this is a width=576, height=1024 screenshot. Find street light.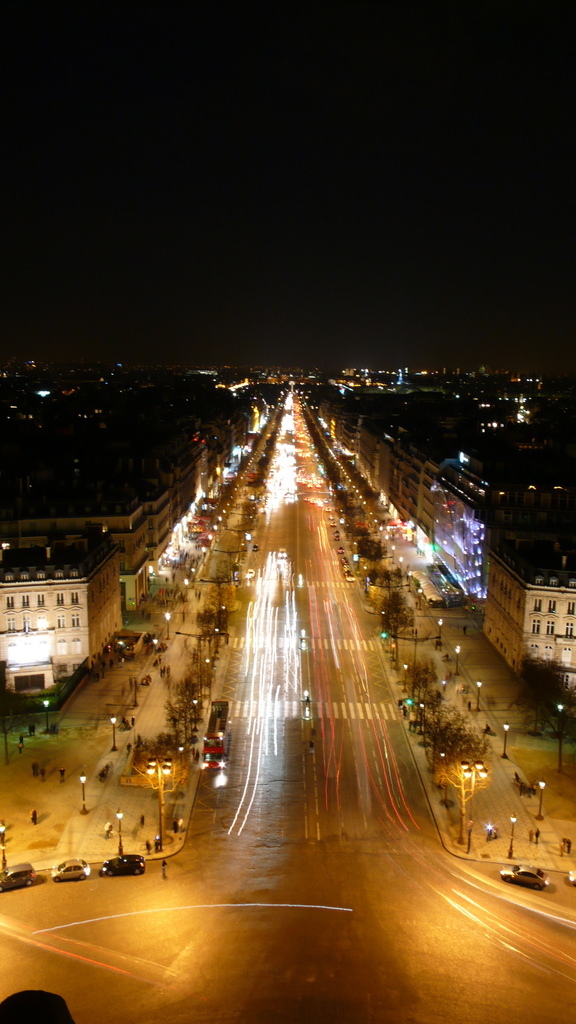
Bounding box: (378,524,385,538).
